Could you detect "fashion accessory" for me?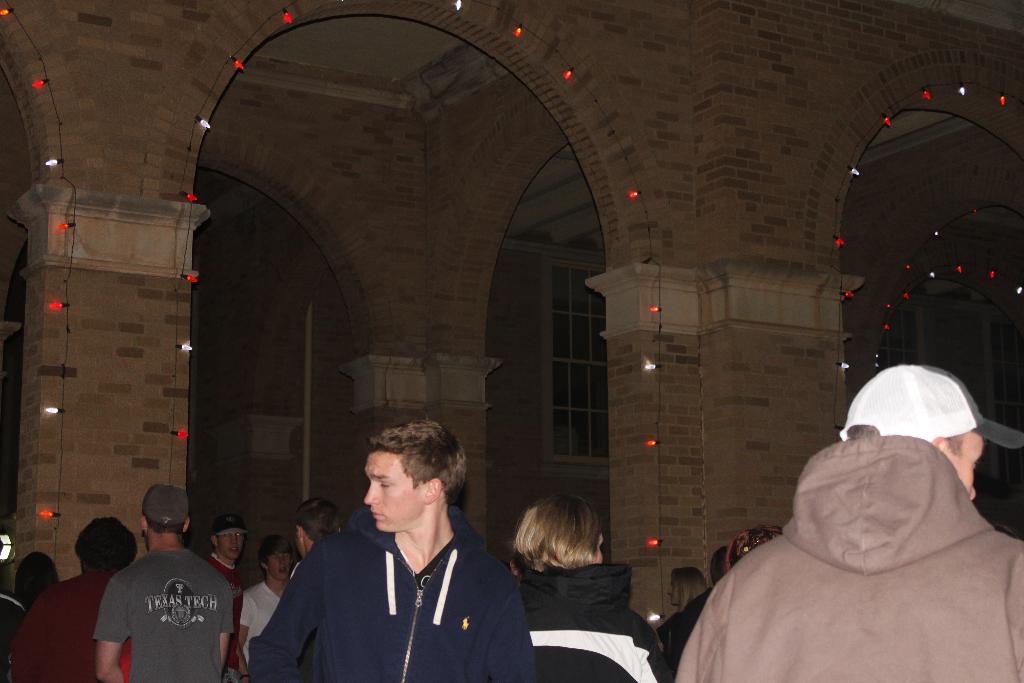
Detection result: <region>211, 513, 249, 534</region>.
